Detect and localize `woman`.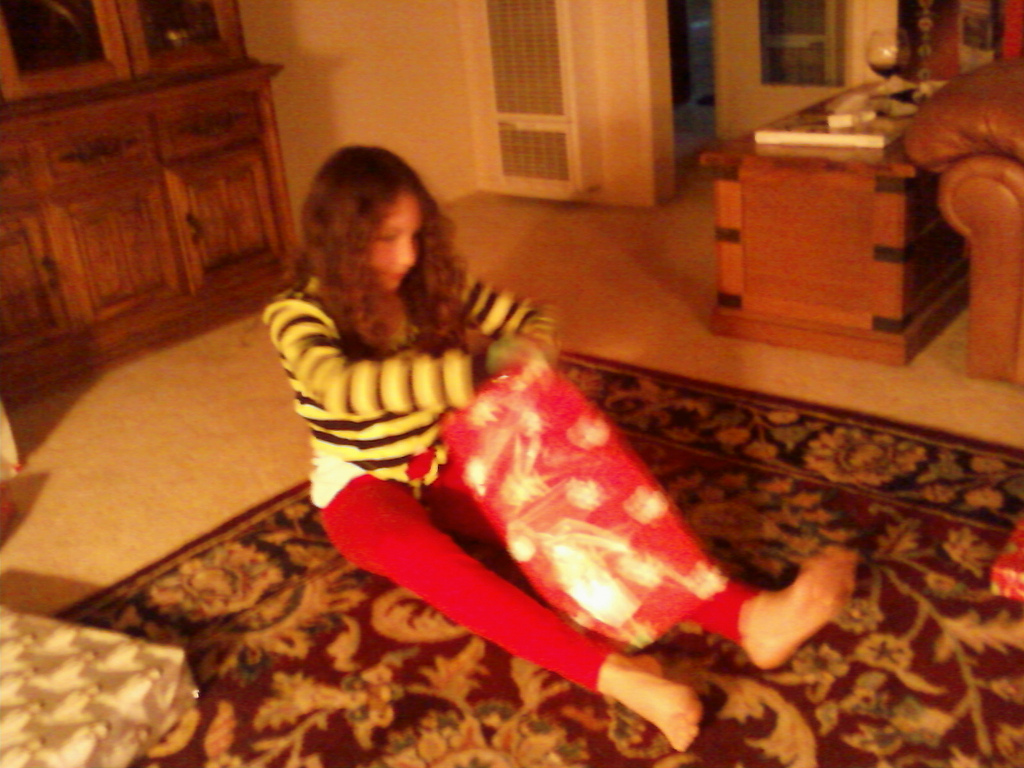
Localized at left=226, top=107, right=779, bottom=719.
